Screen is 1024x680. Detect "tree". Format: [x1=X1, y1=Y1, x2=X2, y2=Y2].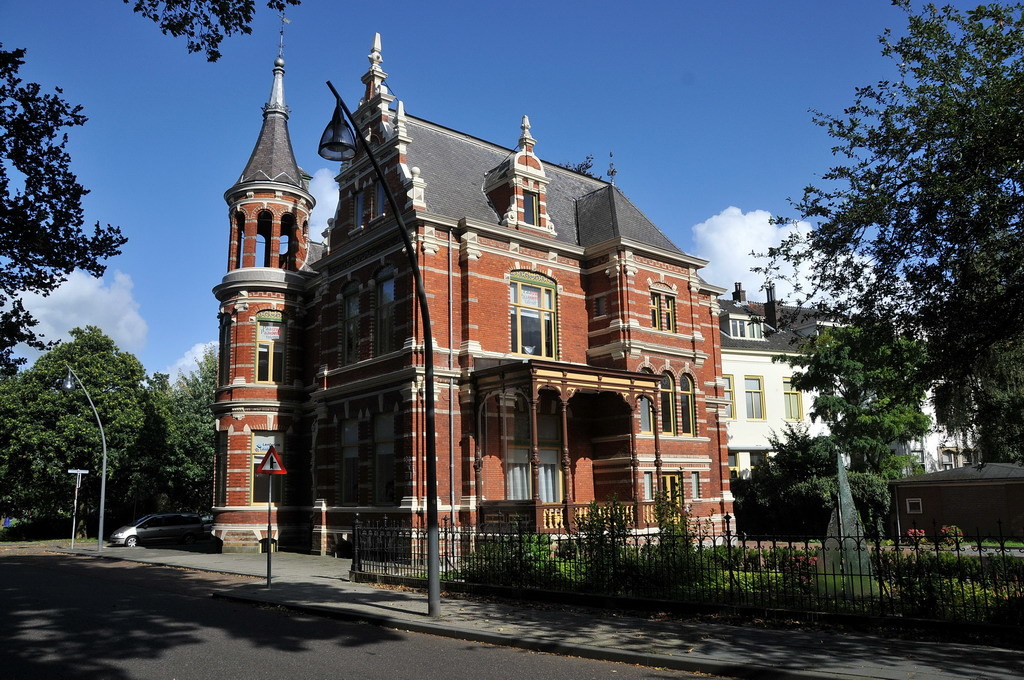
[x1=0, y1=0, x2=302, y2=384].
